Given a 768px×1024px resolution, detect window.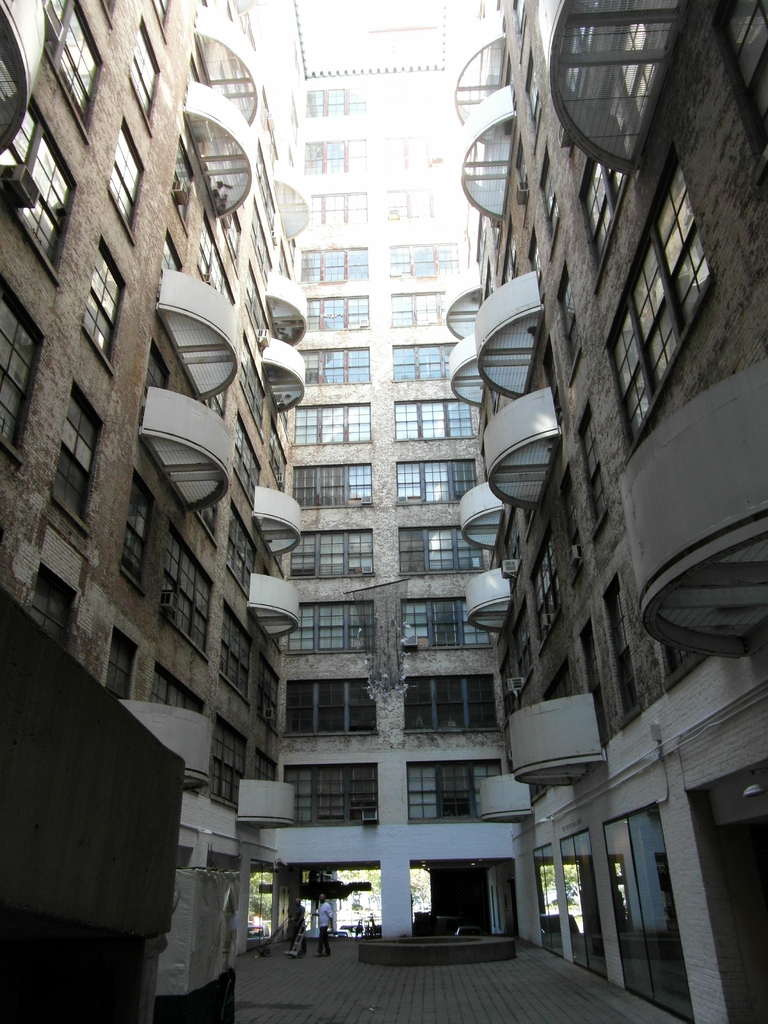
282,600,373,650.
